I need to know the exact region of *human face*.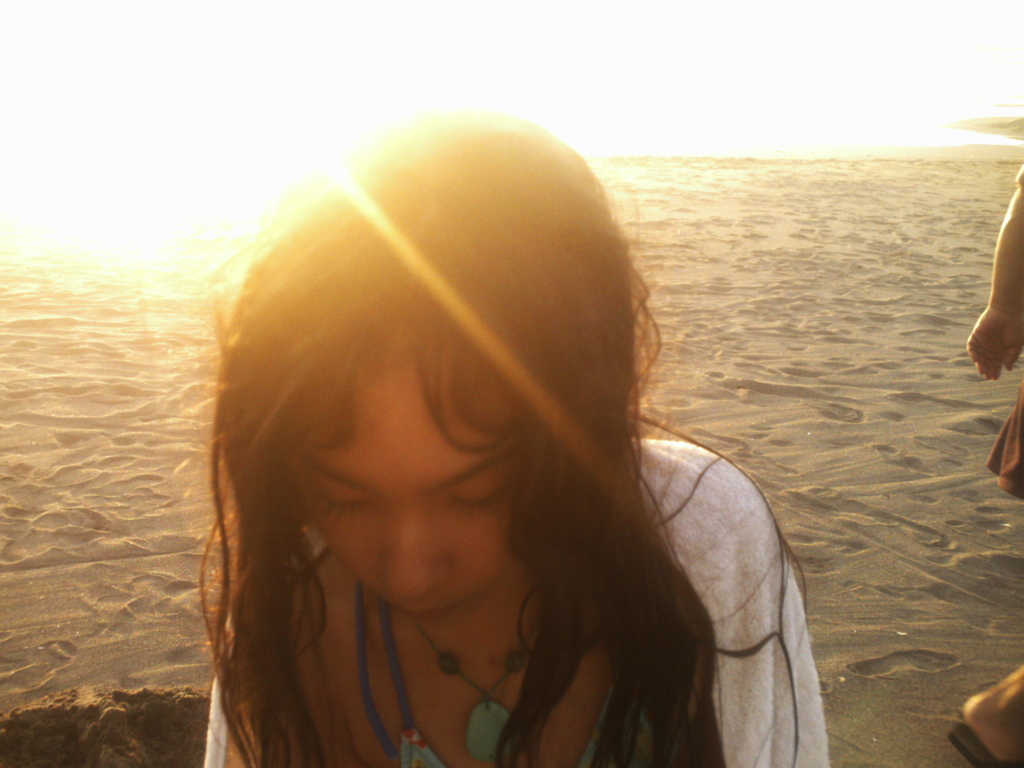
Region: x1=290, y1=351, x2=524, y2=623.
